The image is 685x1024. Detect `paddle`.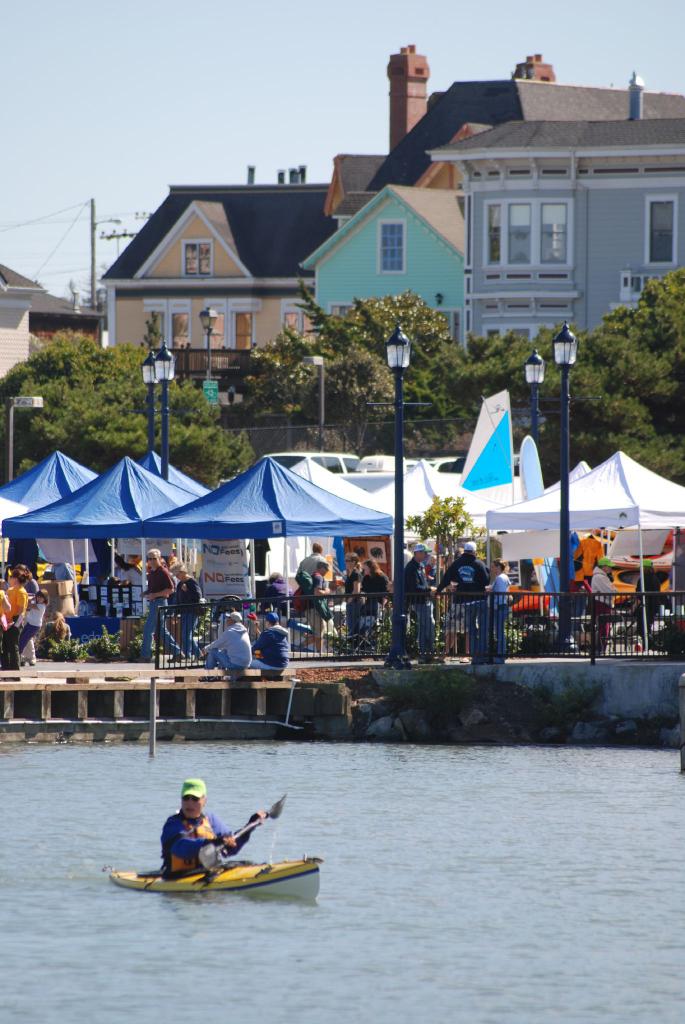
Detection: box=[193, 797, 285, 863].
